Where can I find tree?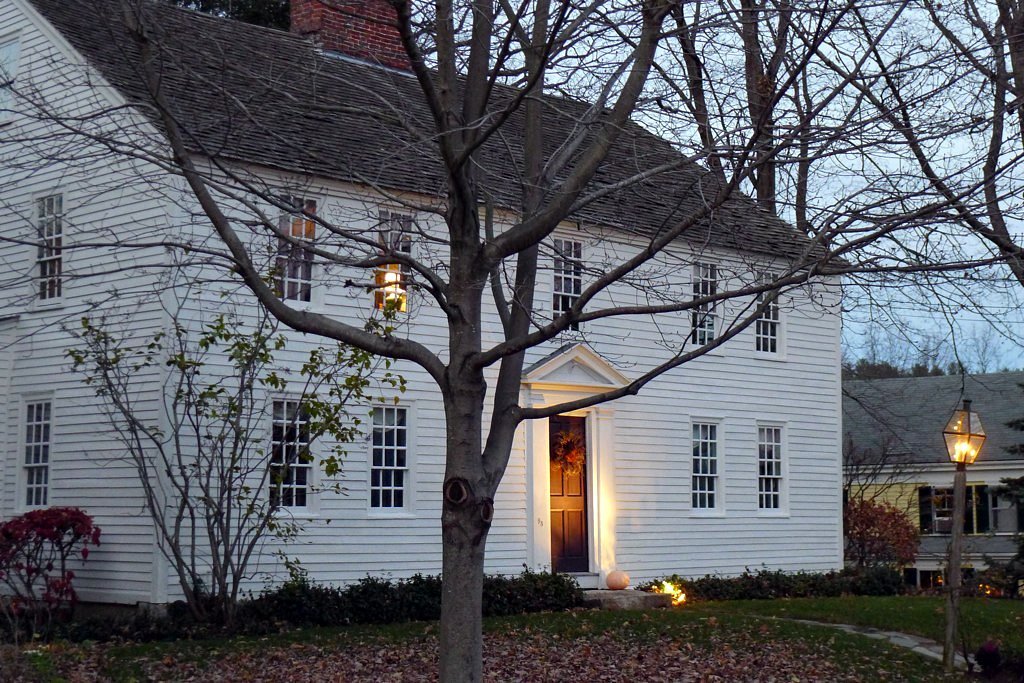
You can find it at 953, 360, 973, 376.
